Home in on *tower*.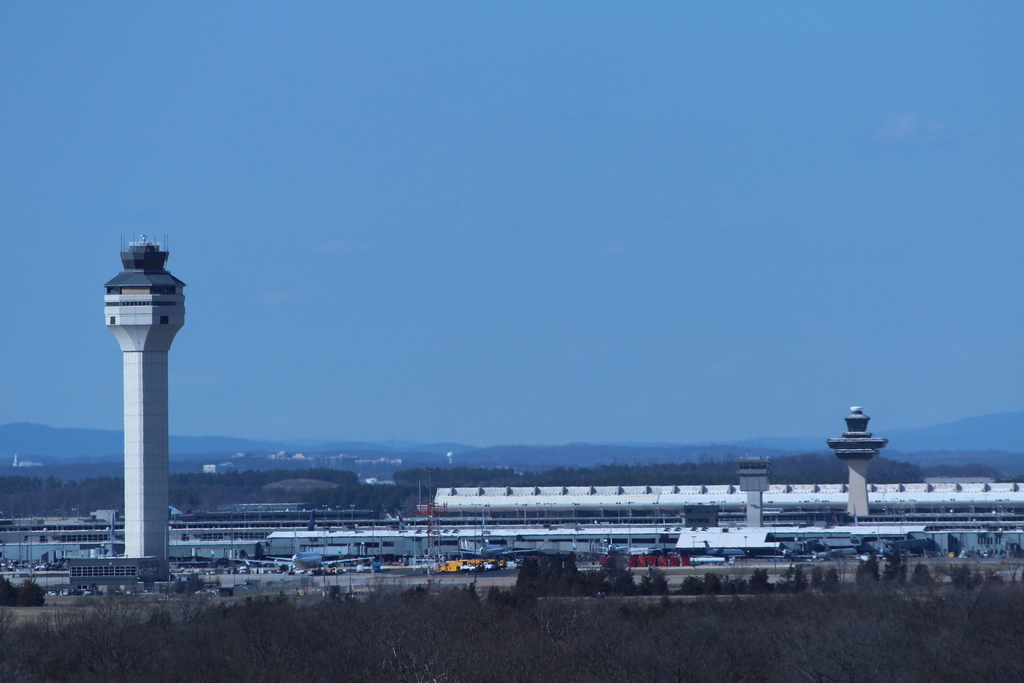
Homed in at 828, 406, 890, 518.
